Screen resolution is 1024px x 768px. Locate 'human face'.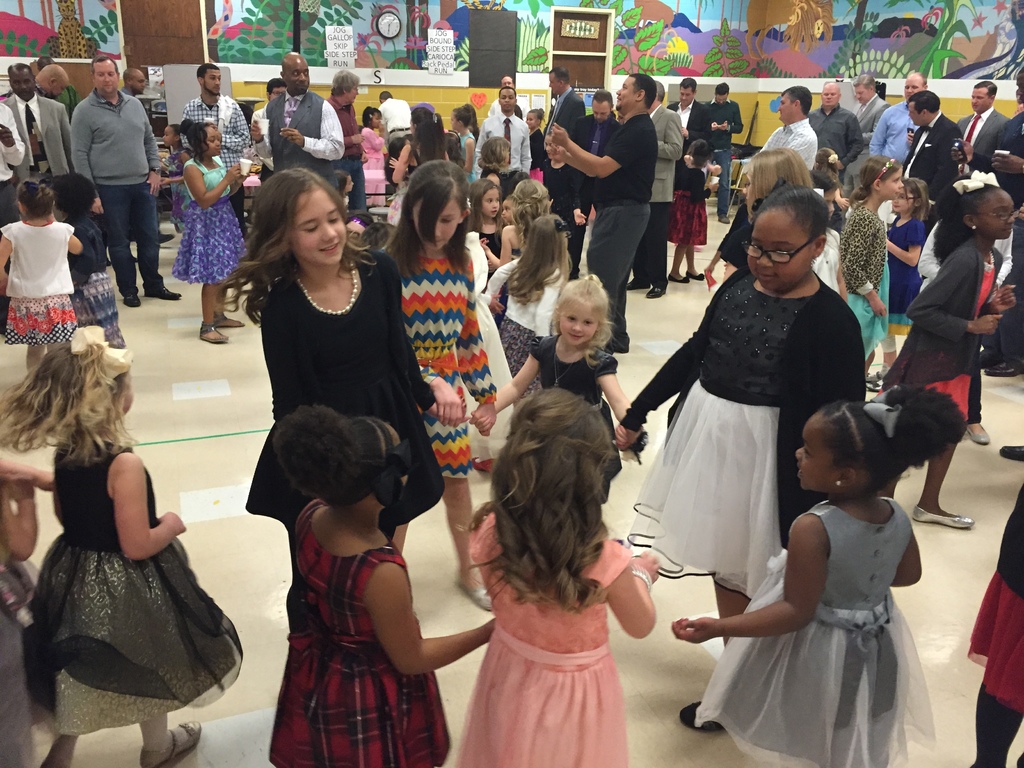
bbox(134, 71, 145, 95).
